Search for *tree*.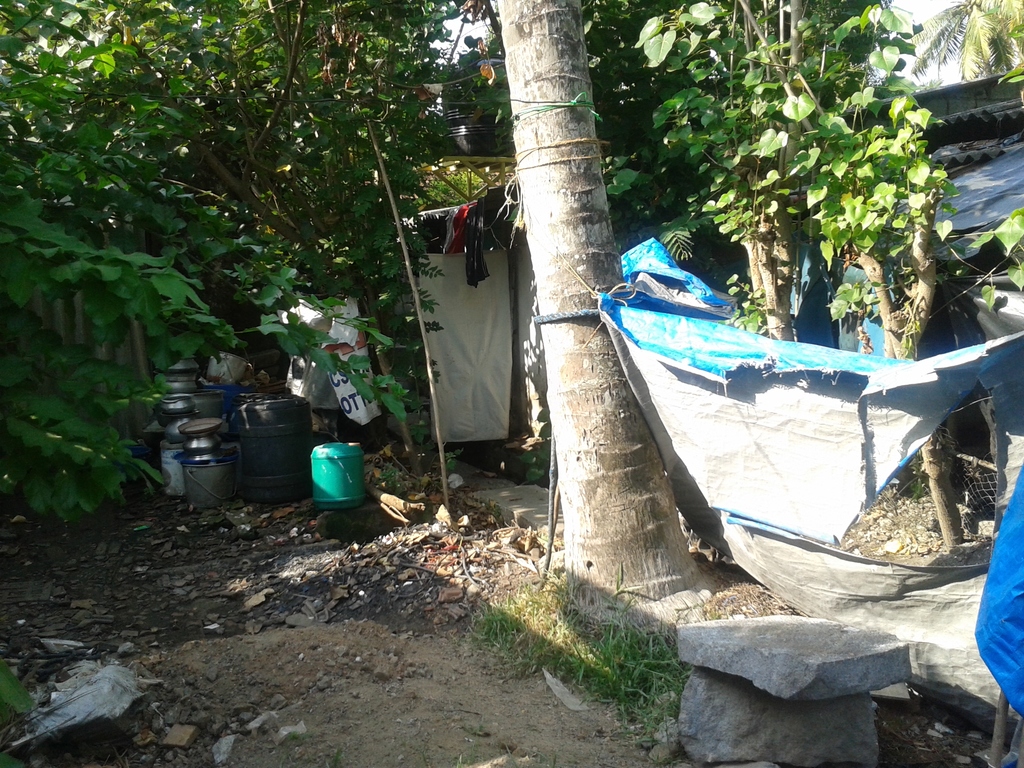
Found at [490,0,721,615].
